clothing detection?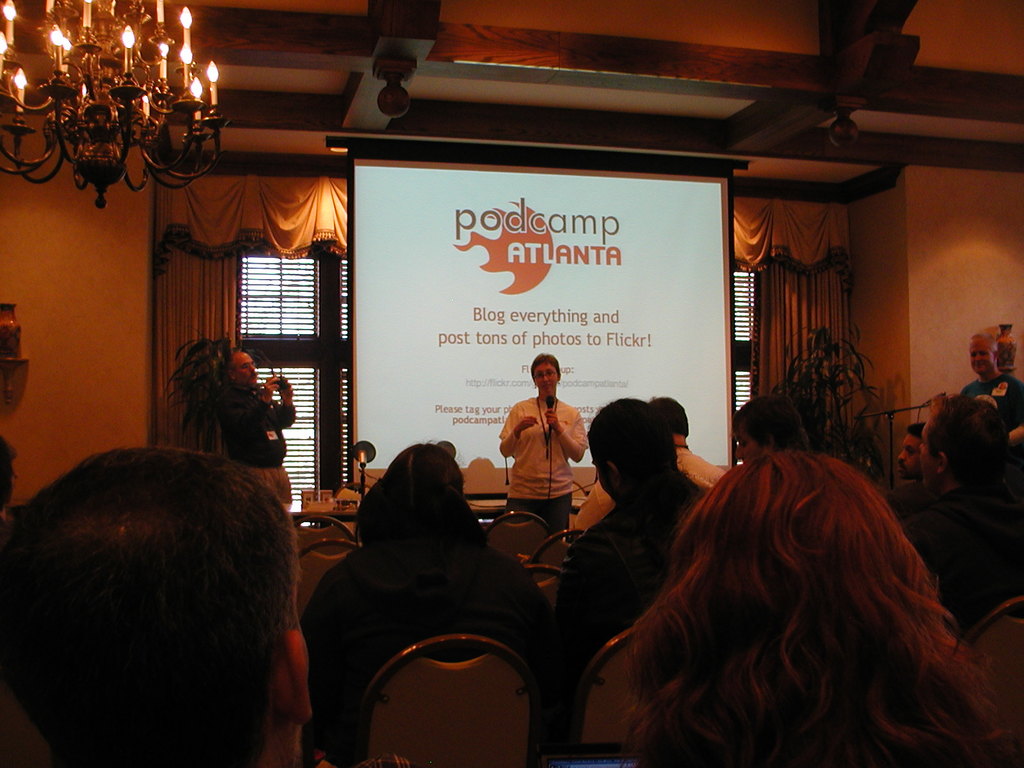
(x1=297, y1=528, x2=561, y2=767)
